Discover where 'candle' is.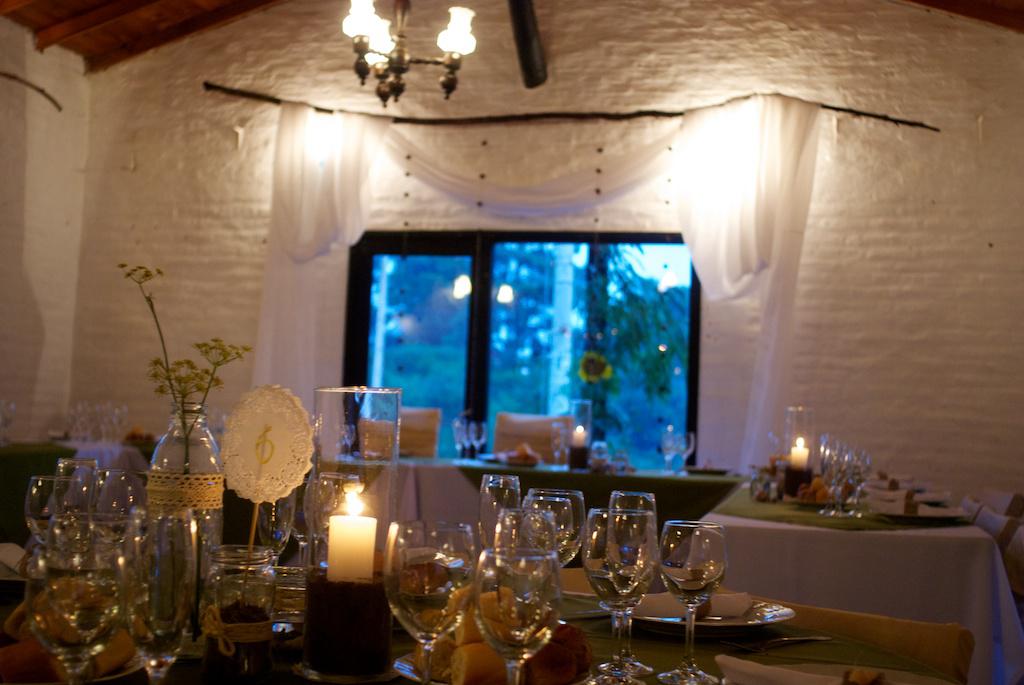
Discovered at 793,436,805,466.
